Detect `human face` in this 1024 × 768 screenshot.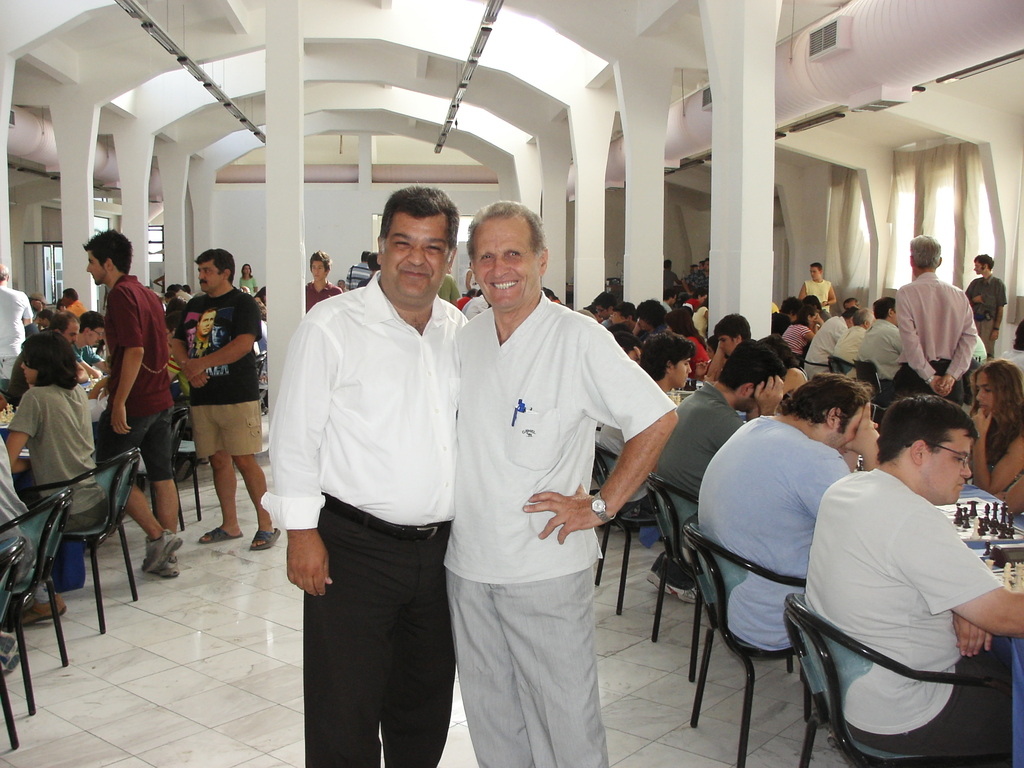
Detection: 718/331/740/357.
